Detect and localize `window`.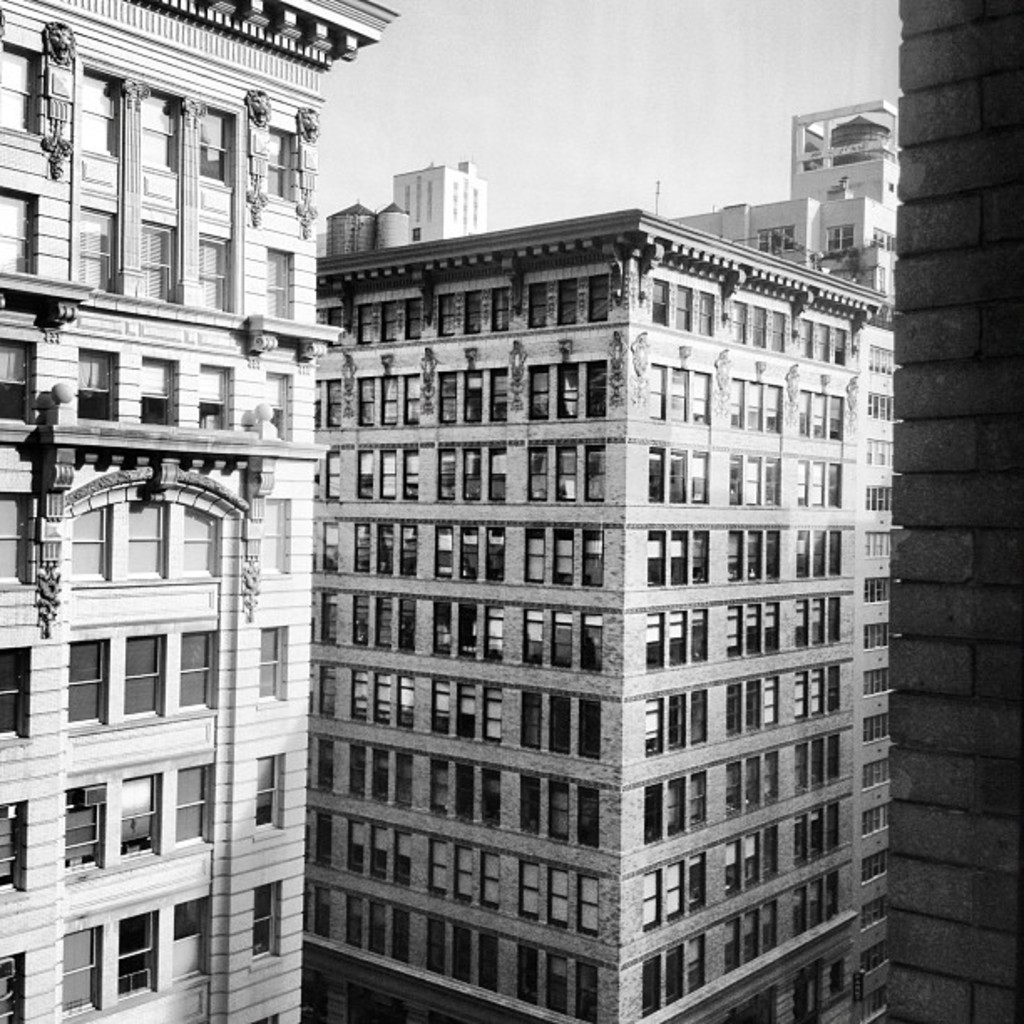
Localized at region(494, 440, 505, 505).
